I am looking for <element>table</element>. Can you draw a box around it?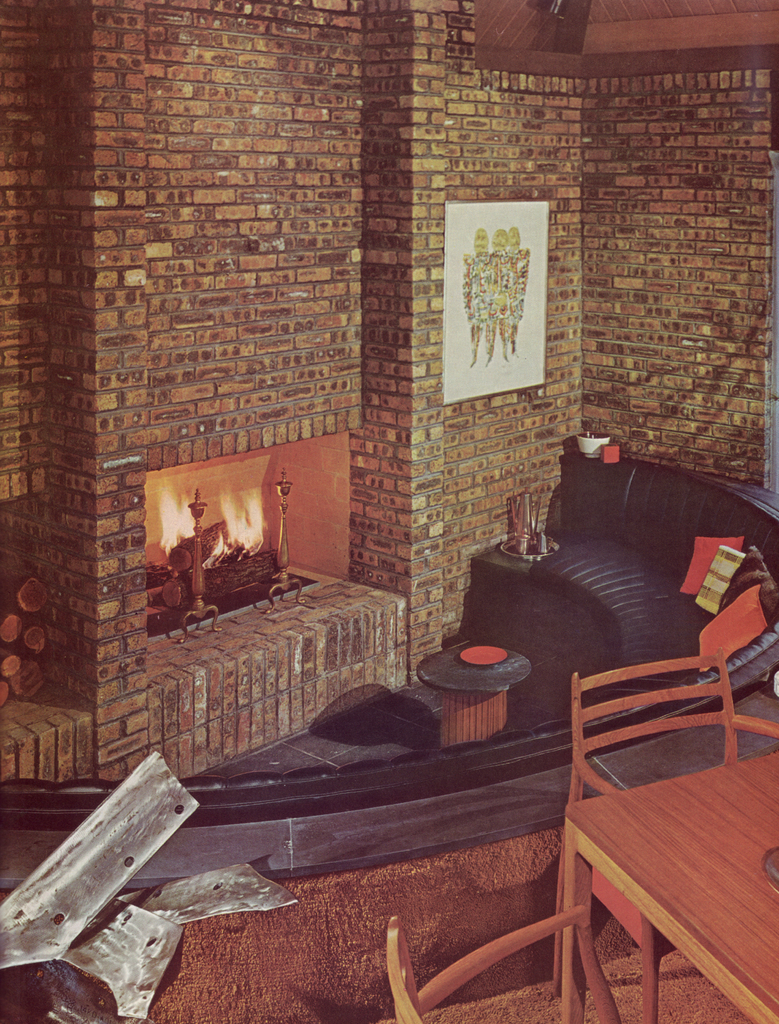
Sure, the bounding box is 557:760:770:1018.
